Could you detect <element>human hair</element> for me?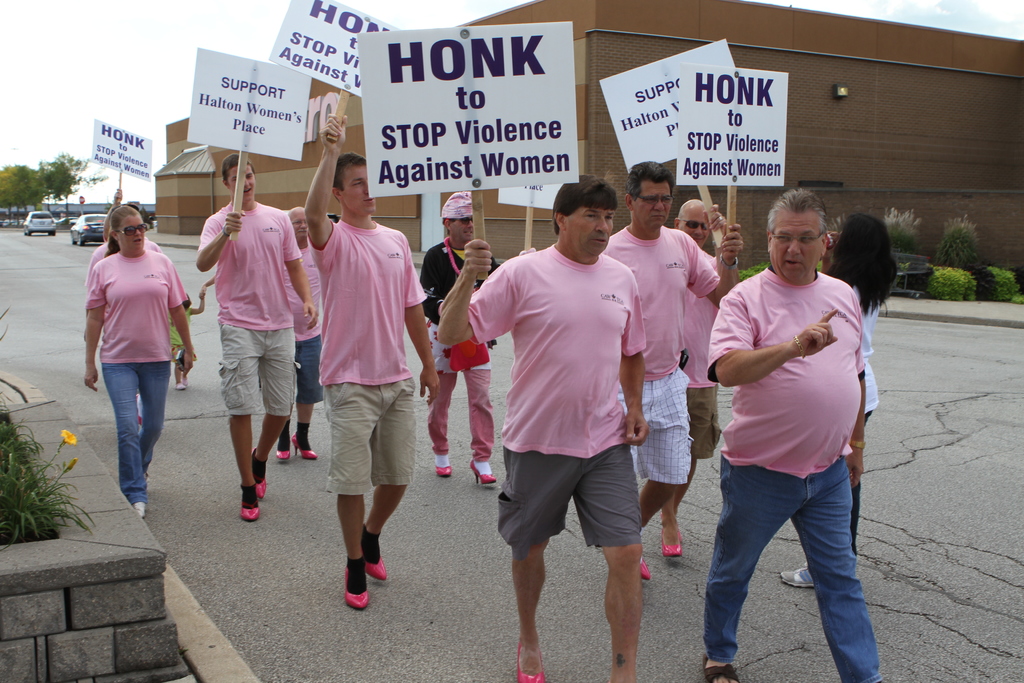
Detection result: 333 154 369 188.
